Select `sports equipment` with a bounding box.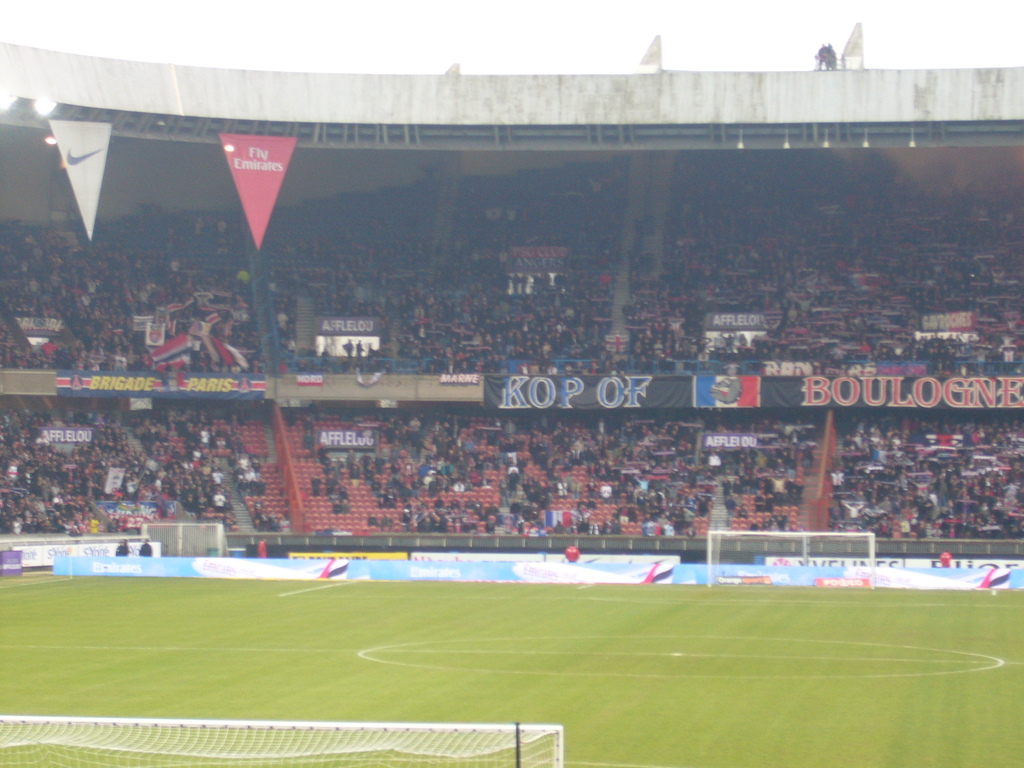
(left=703, top=529, right=876, bottom=593).
